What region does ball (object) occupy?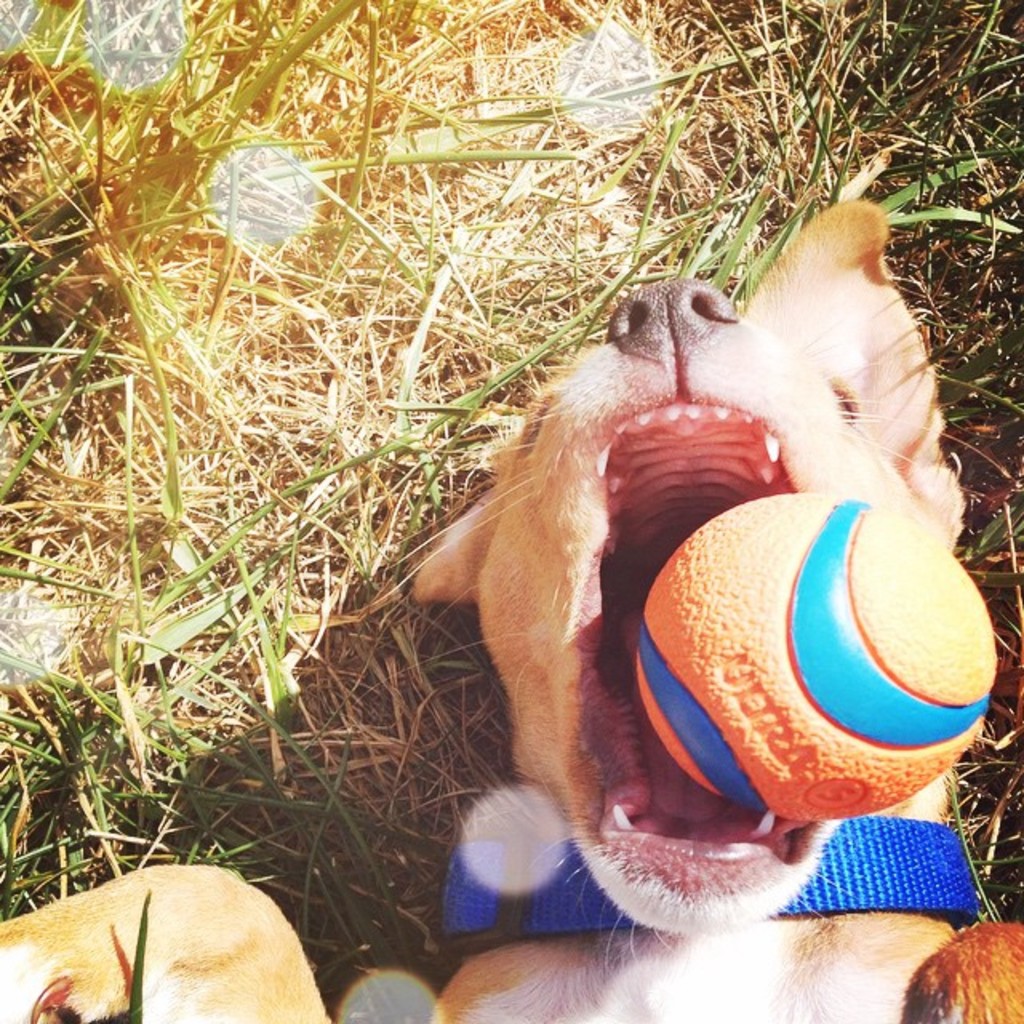
{"left": 632, "top": 494, "right": 1003, "bottom": 822}.
